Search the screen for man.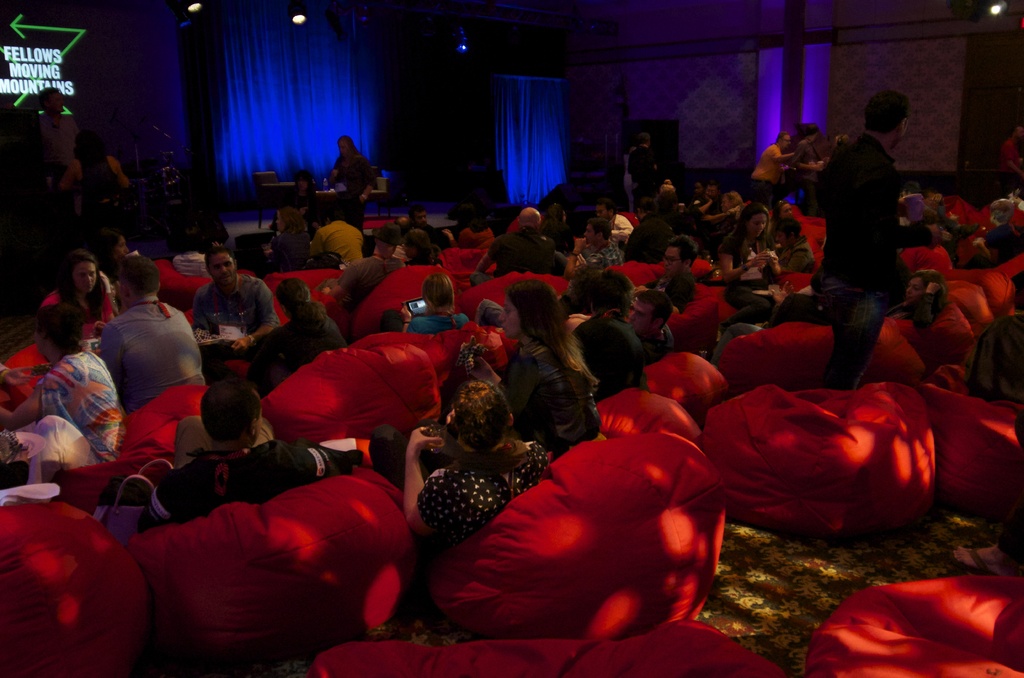
Found at region(970, 271, 1023, 401).
